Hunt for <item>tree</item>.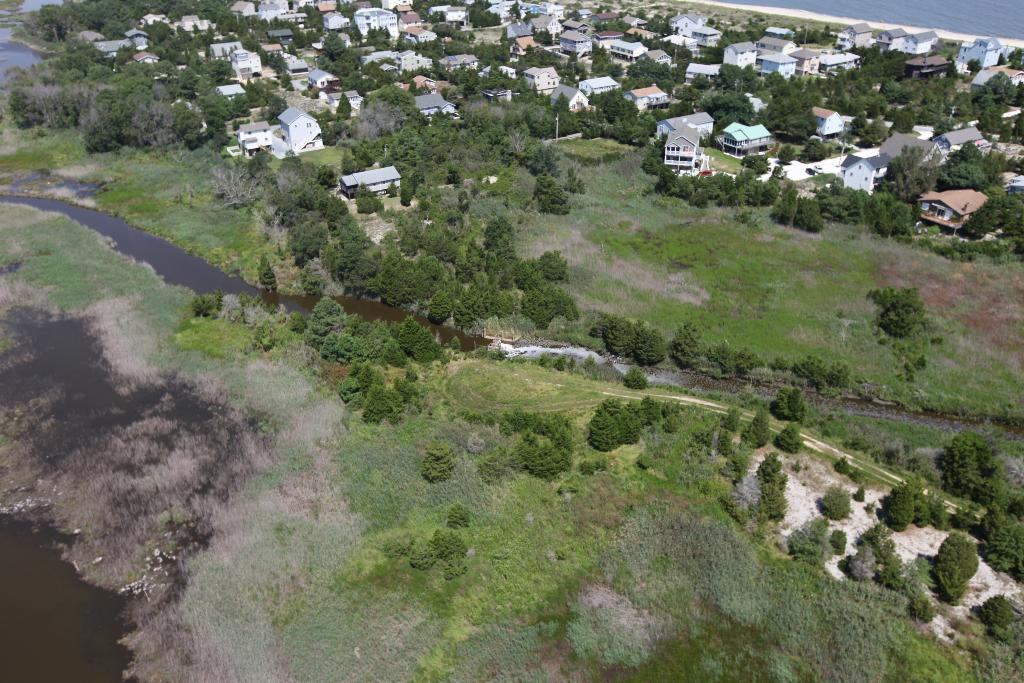
Hunted down at left=630, top=318, right=666, bottom=366.
